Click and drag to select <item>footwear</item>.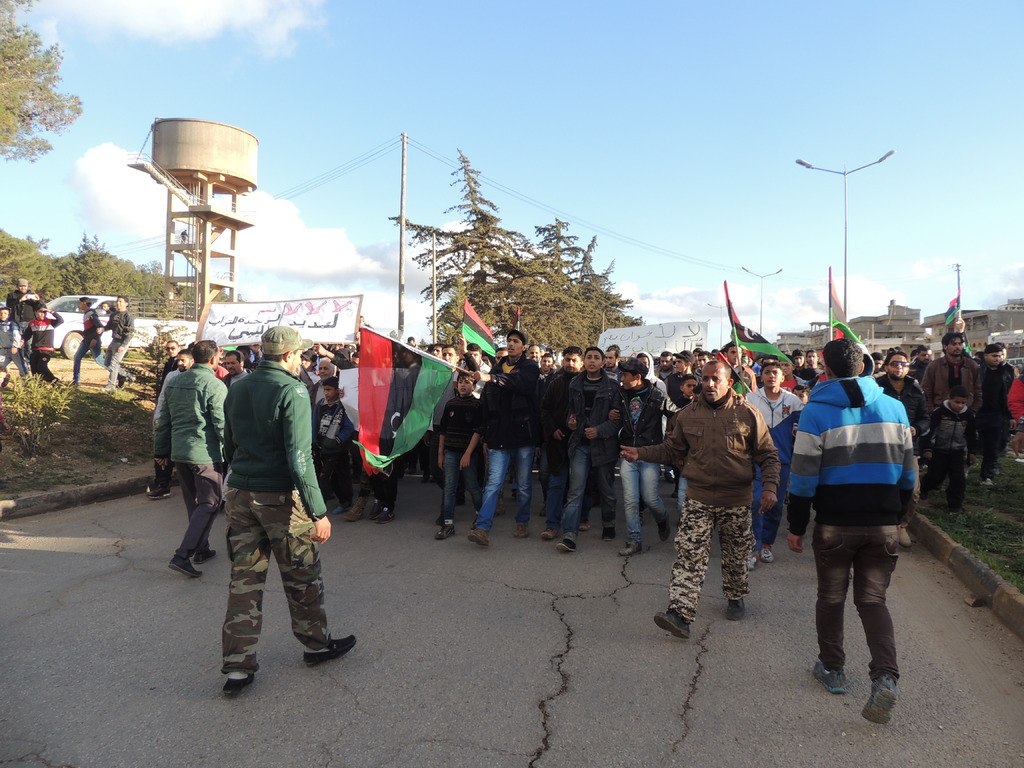
Selection: <bbox>471, 525, 491, 550</bbox>.
